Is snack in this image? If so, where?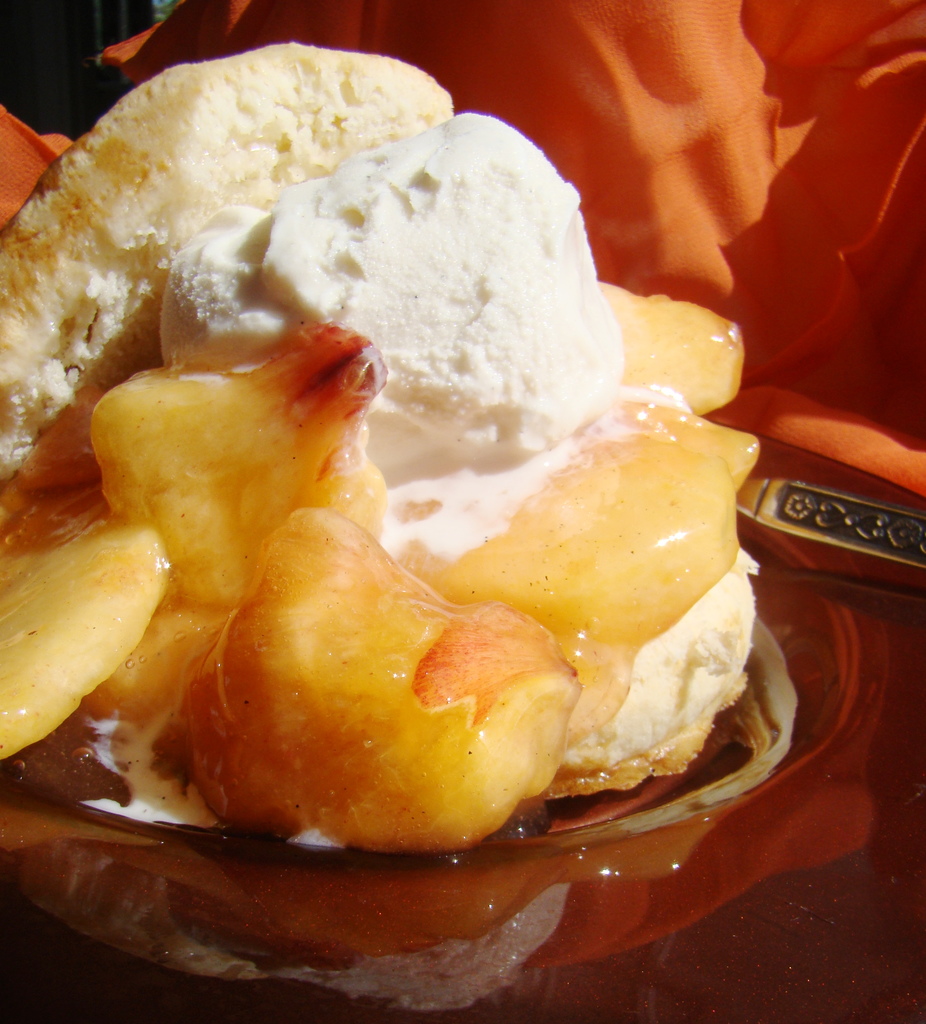
Yes, at x1=0 y1=29 x2=766 y2=844.
